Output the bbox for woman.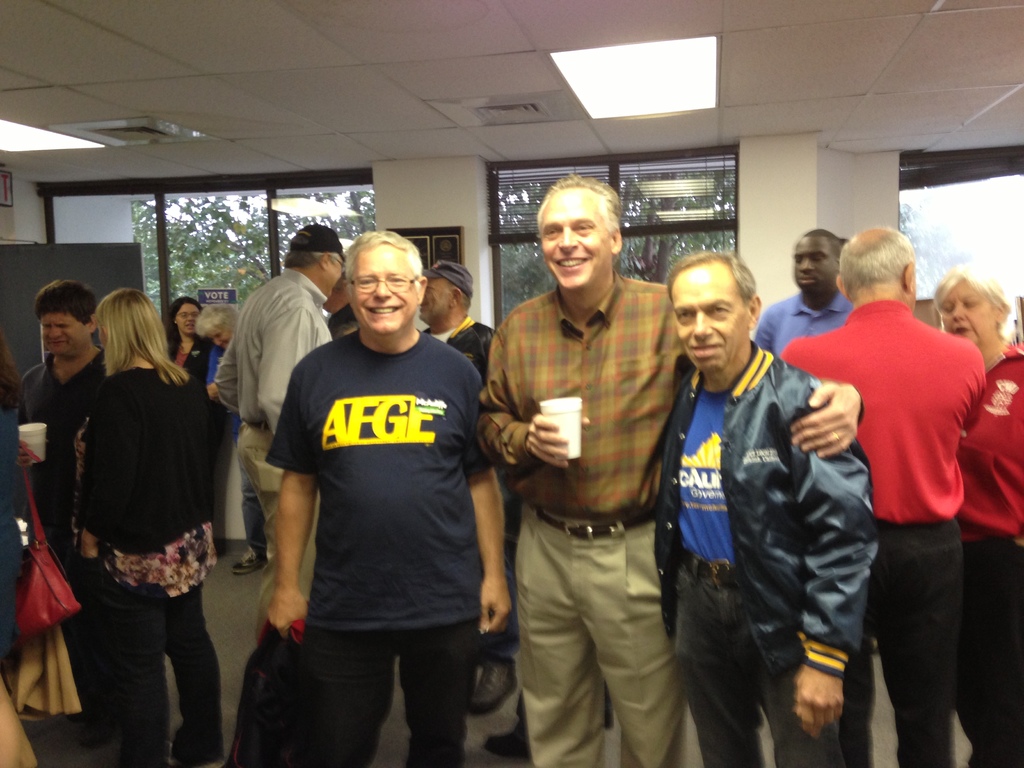
x1=921, y1=259, x2=1023, y2=767.
